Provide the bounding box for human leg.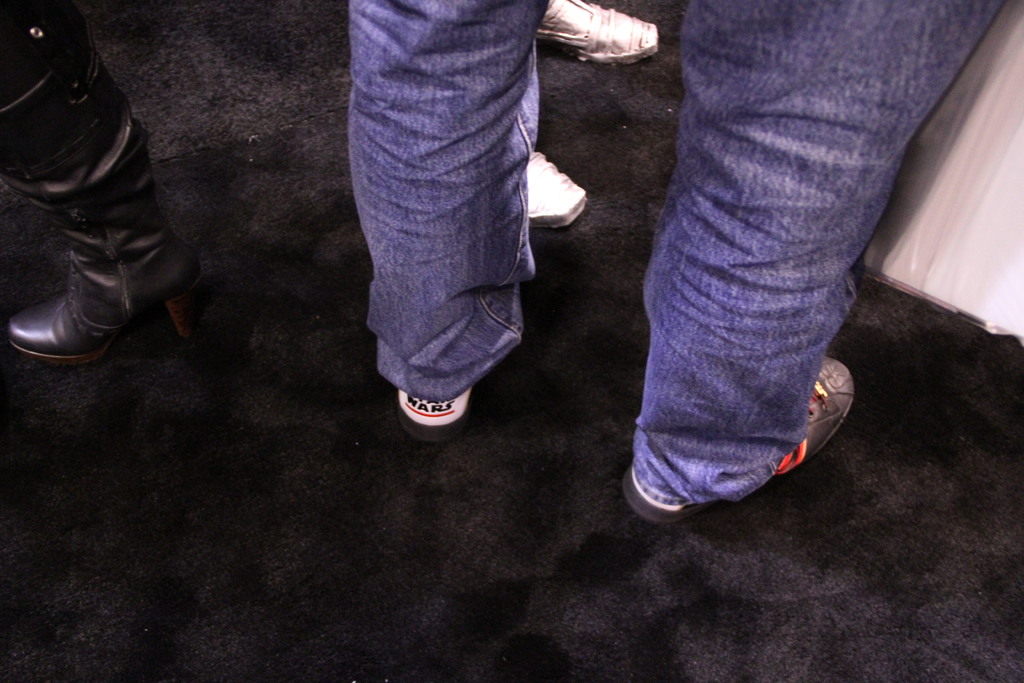
583 0 945 568.
